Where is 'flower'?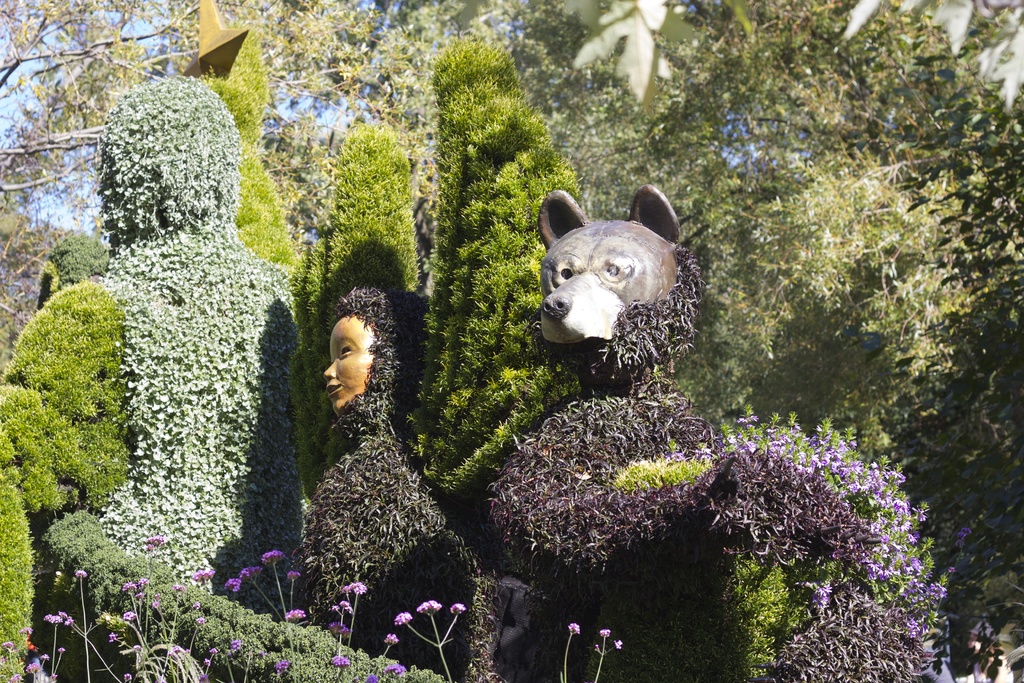
crop(134, 587, 150, 599).
